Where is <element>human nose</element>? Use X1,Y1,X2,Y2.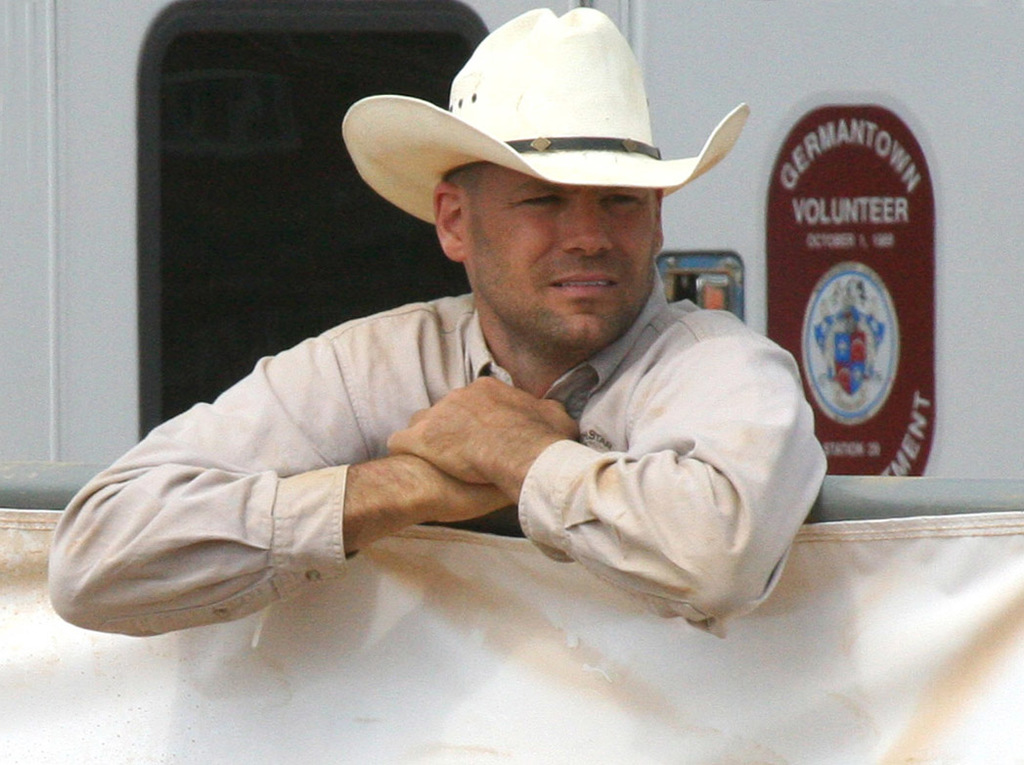
562,204,616,255.
